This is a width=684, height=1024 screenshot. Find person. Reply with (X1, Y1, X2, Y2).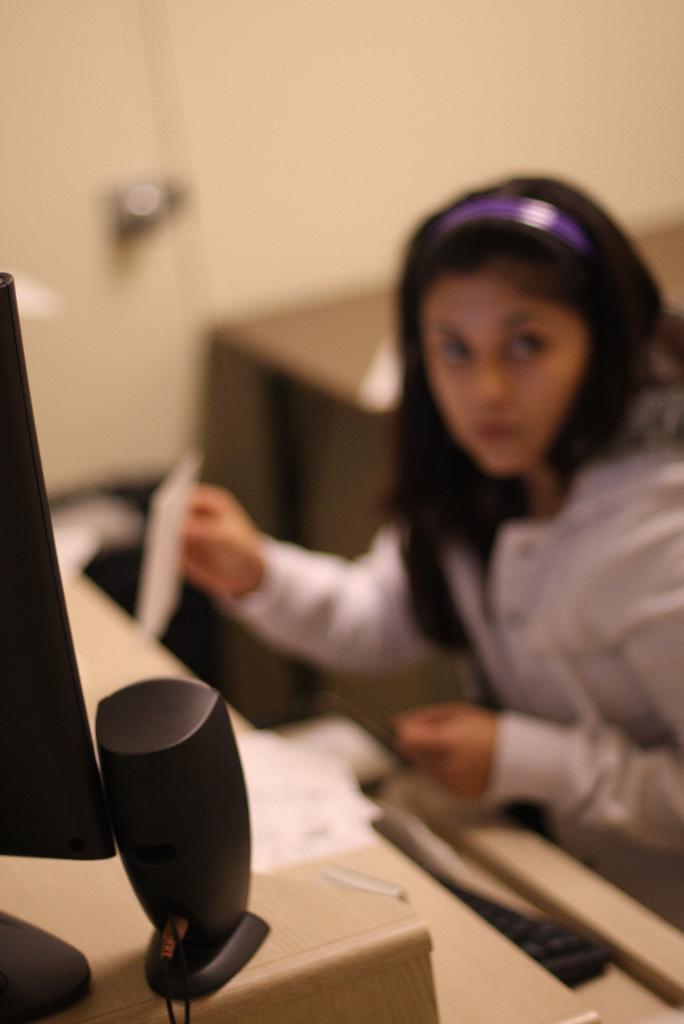
(151, 165, 660, 950).
